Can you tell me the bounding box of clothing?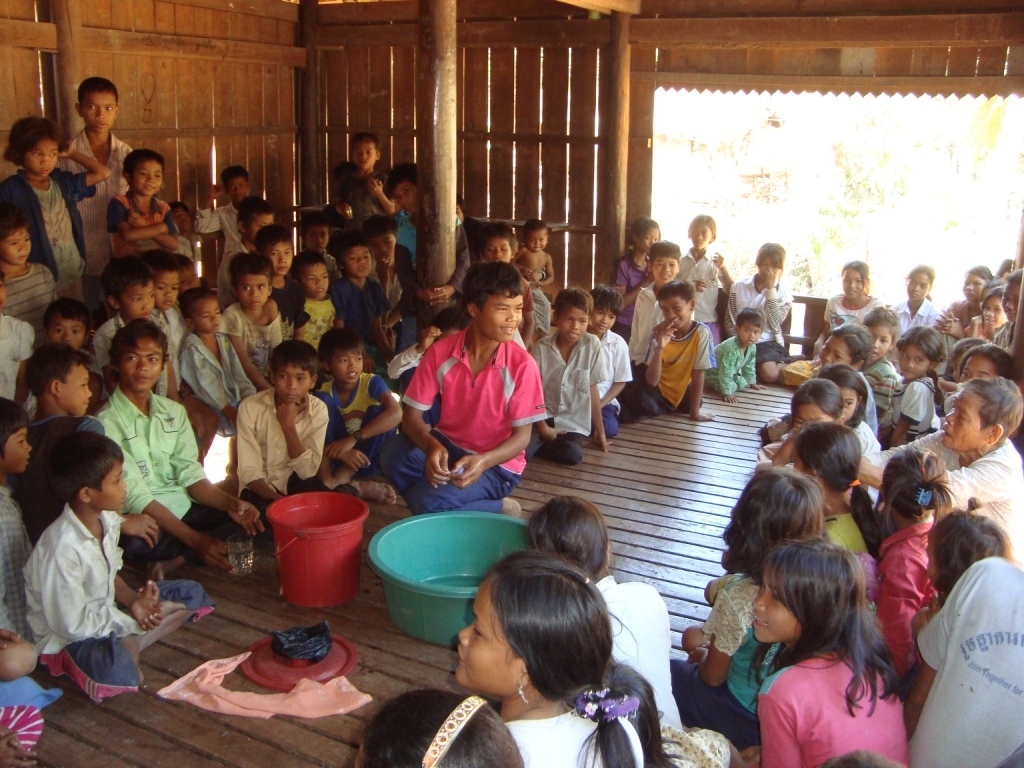
crop(591, 325, 632, 427).
